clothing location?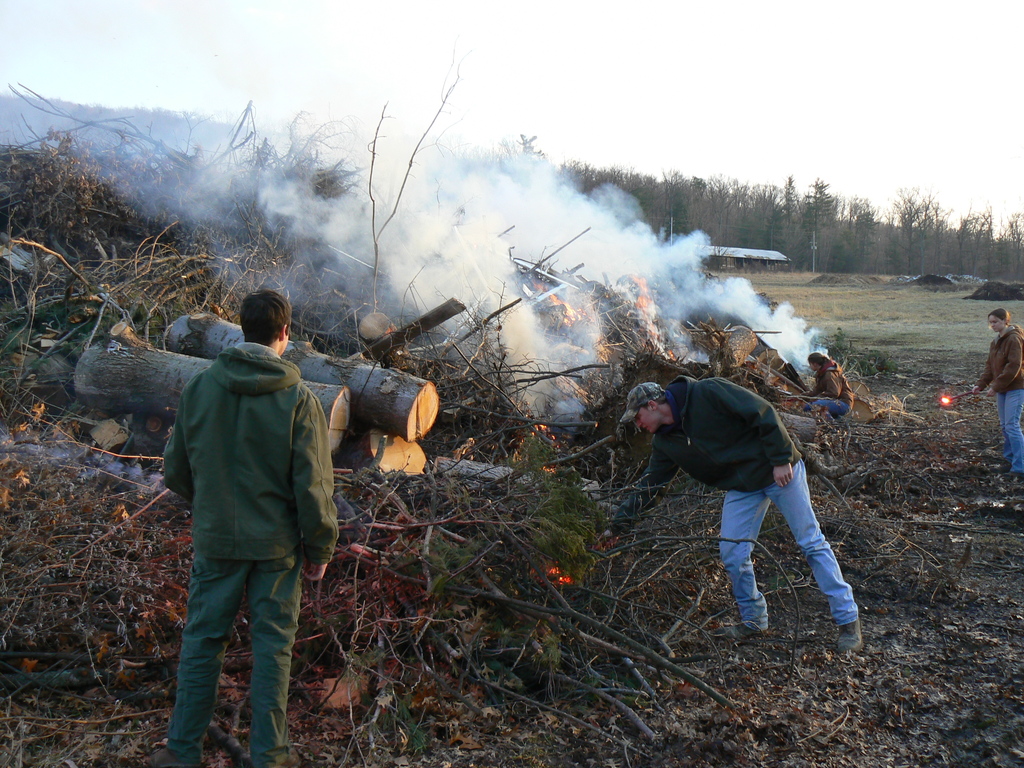
x1=611, y1=373, x2=861, y2=632
